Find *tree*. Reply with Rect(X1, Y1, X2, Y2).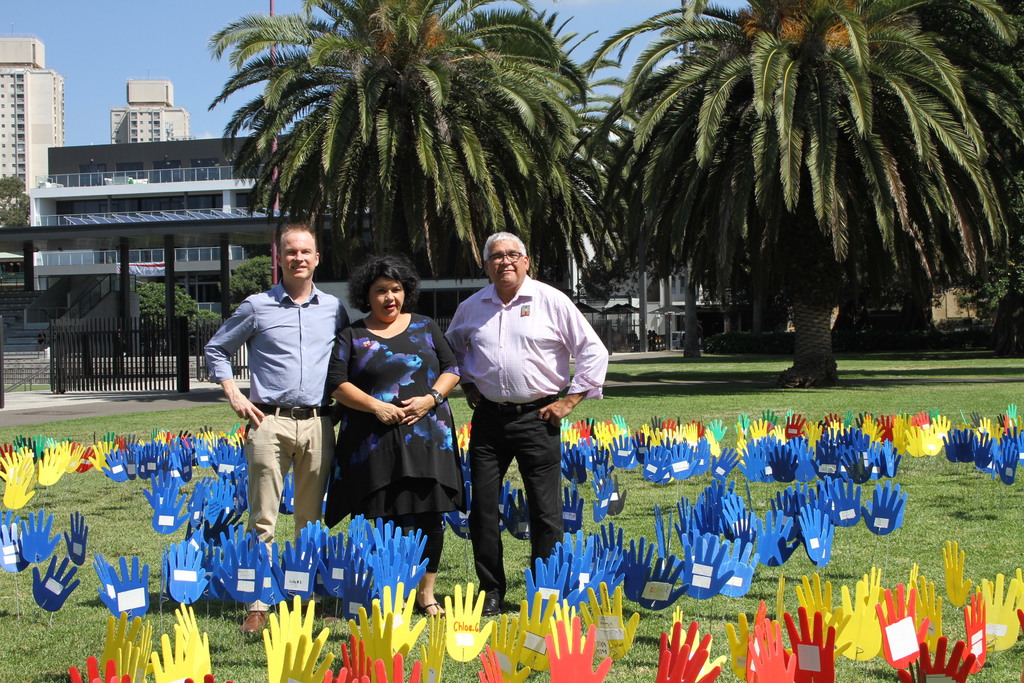
Rect(216, 4, 611, 297).
